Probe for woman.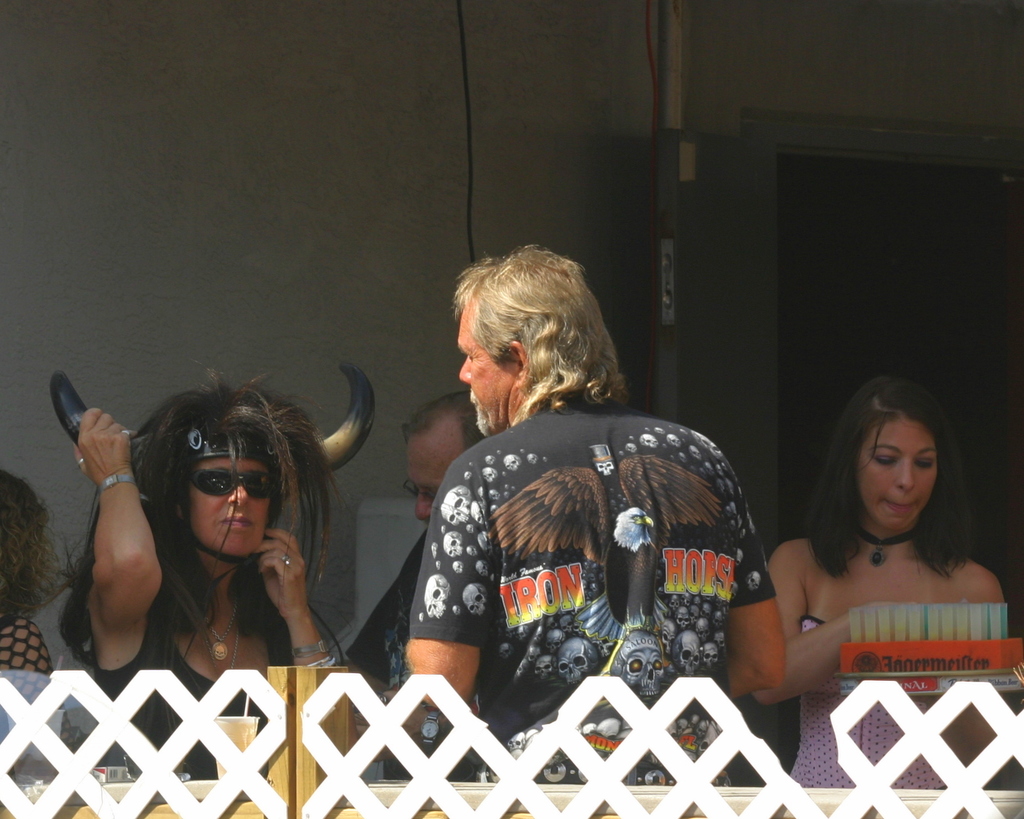
Probe result: {"left": 59, "top": 406, "right": 362, "bottom": 781}.
